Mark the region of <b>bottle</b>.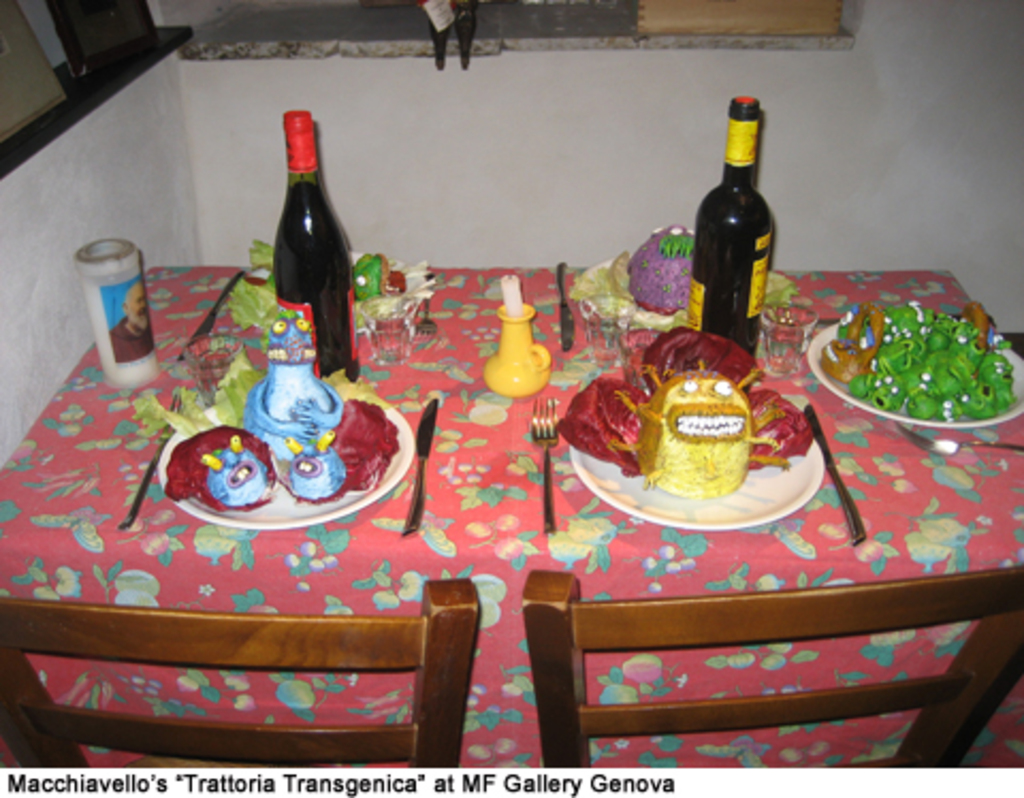
Region: 693 94 774 388.
